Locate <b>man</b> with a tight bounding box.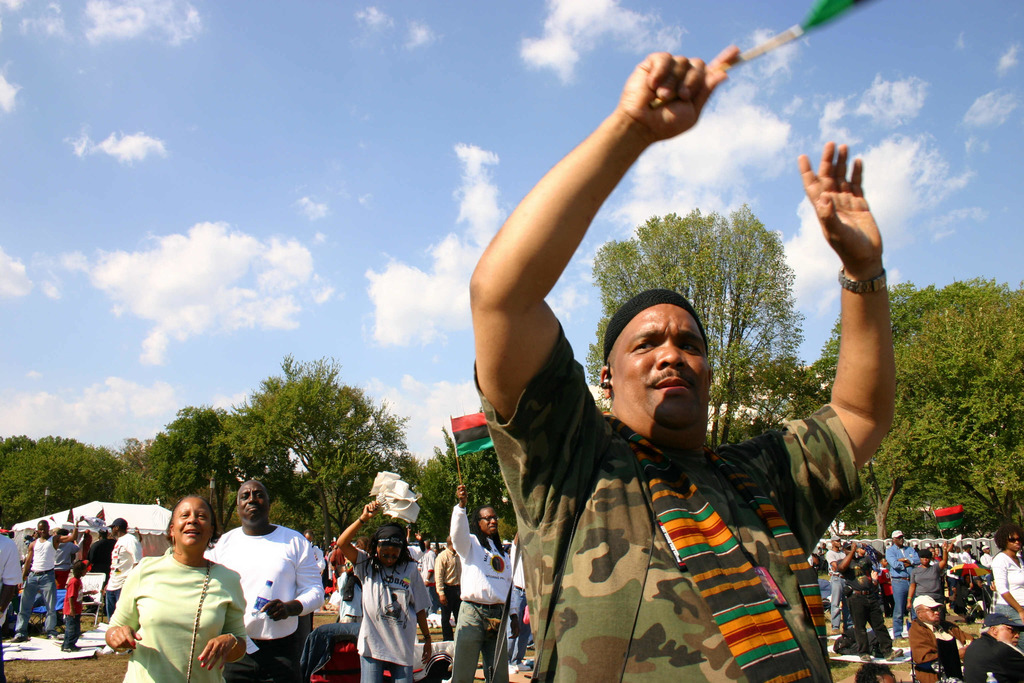
select_region(854, 661, 899, 682).
